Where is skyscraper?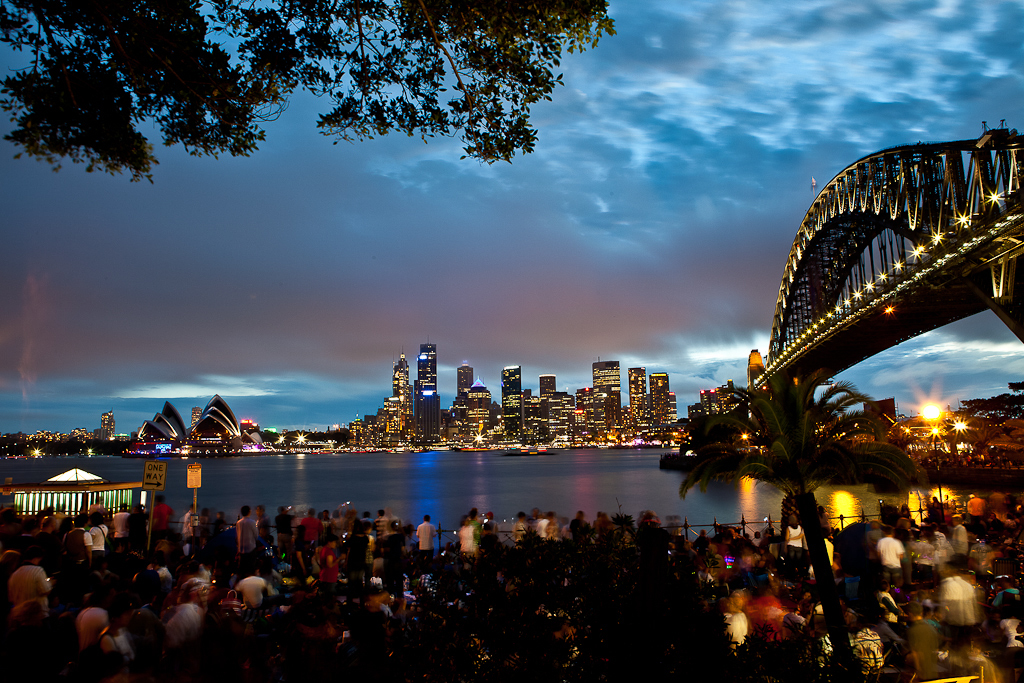
{"x1": 415, "y1": 335, "x2": 439, "y2": 390}.
